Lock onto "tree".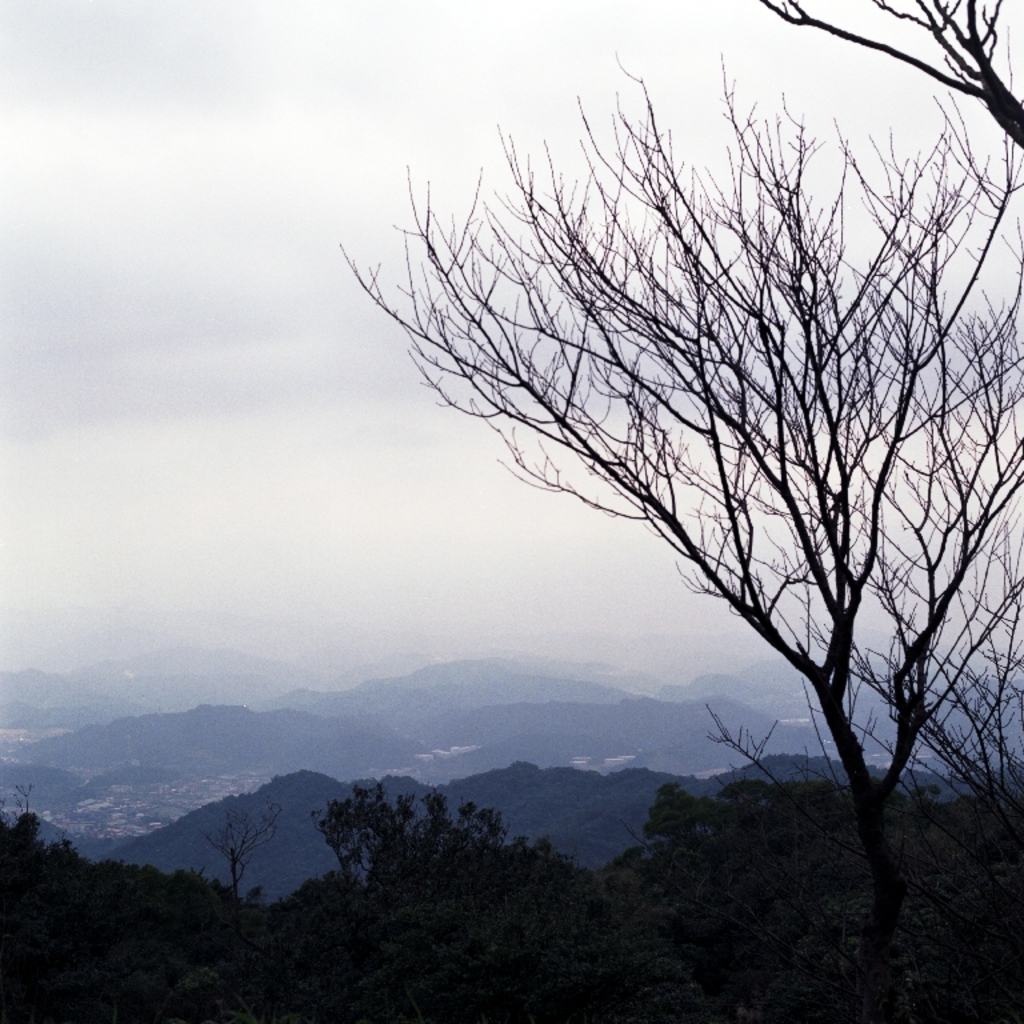
Locked: (309,780,635,1023).
